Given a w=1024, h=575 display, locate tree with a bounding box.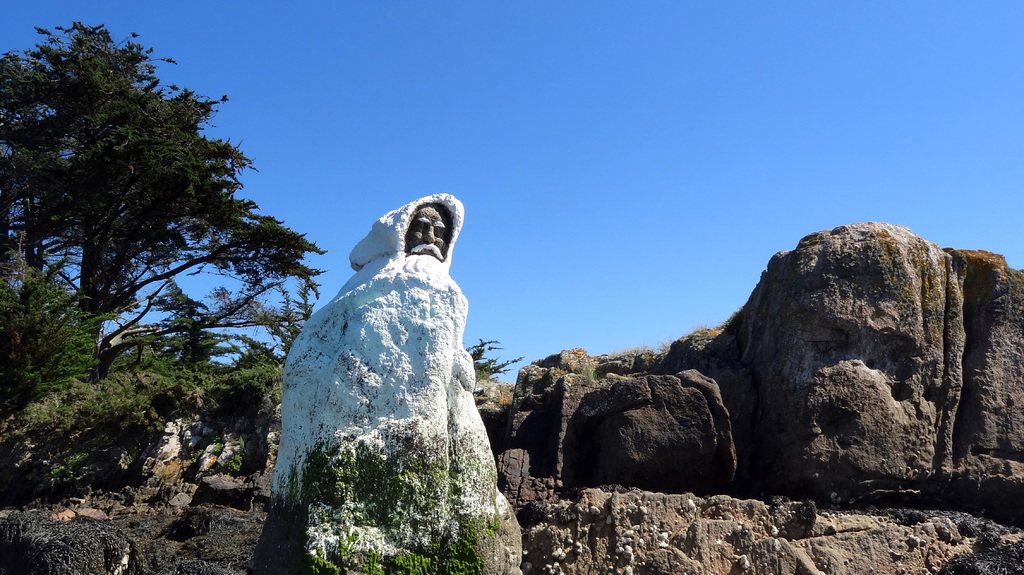
Located: x1=26 y1=3 x2=270 y2=434.
